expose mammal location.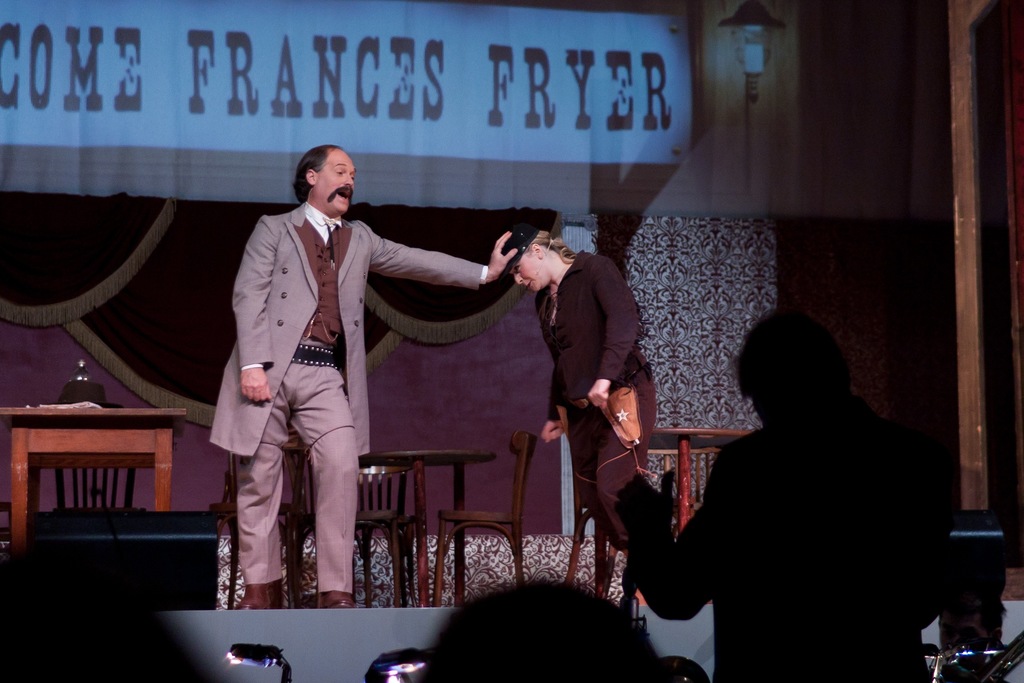
Exposed at [507,214,653,575].
